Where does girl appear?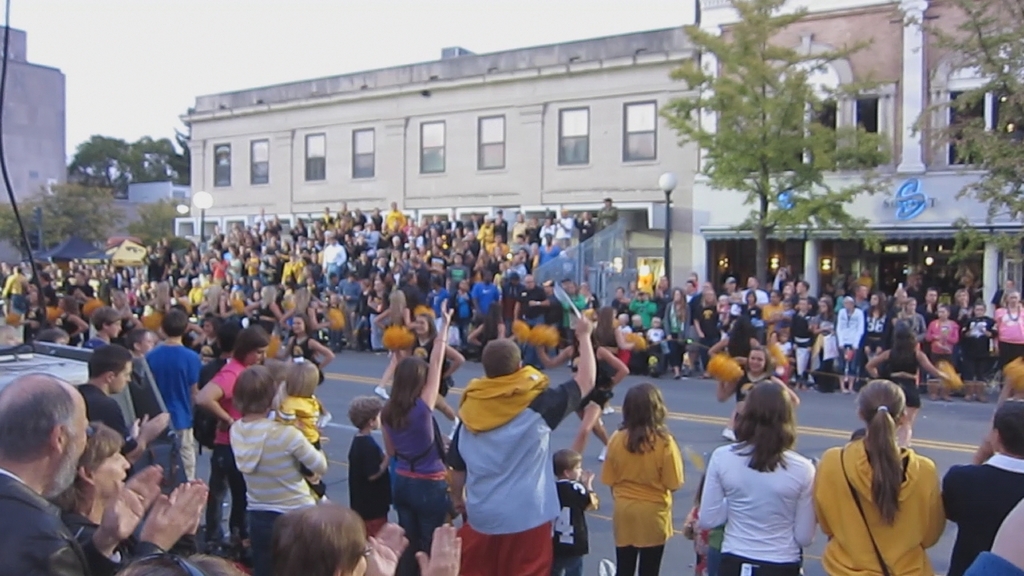
Appears at locate(729, 291, 742, 327).
